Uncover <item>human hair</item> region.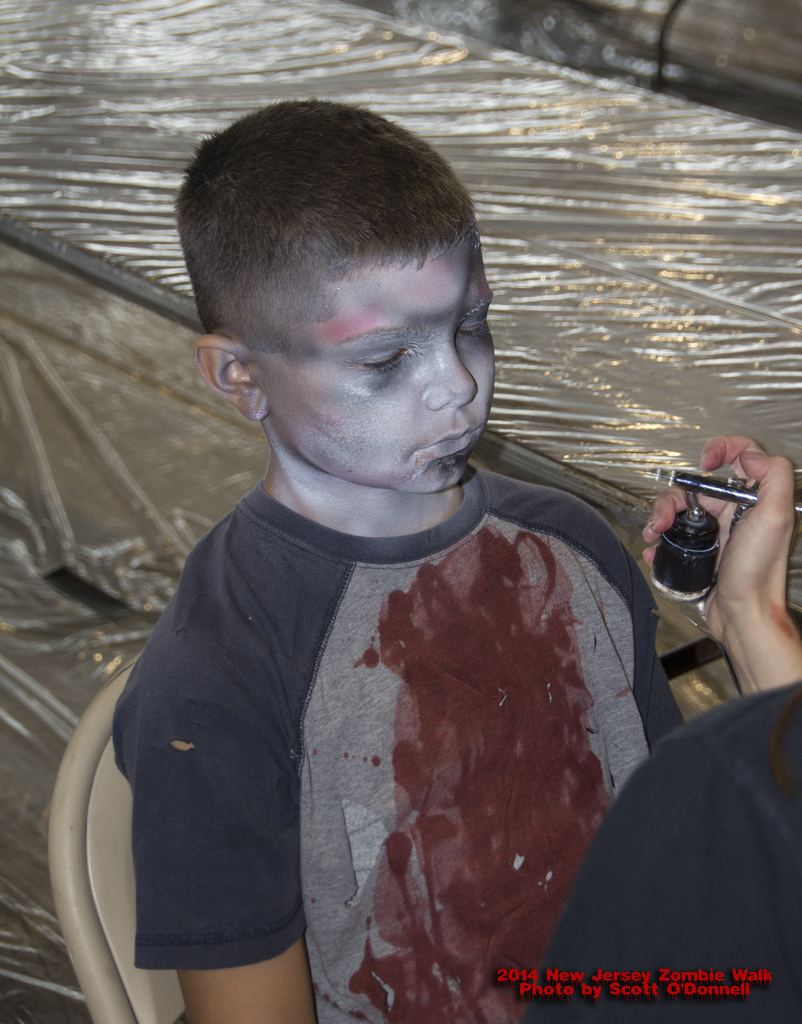
Uncovered: x1=189 y1=88 x2=492 y2=415.
